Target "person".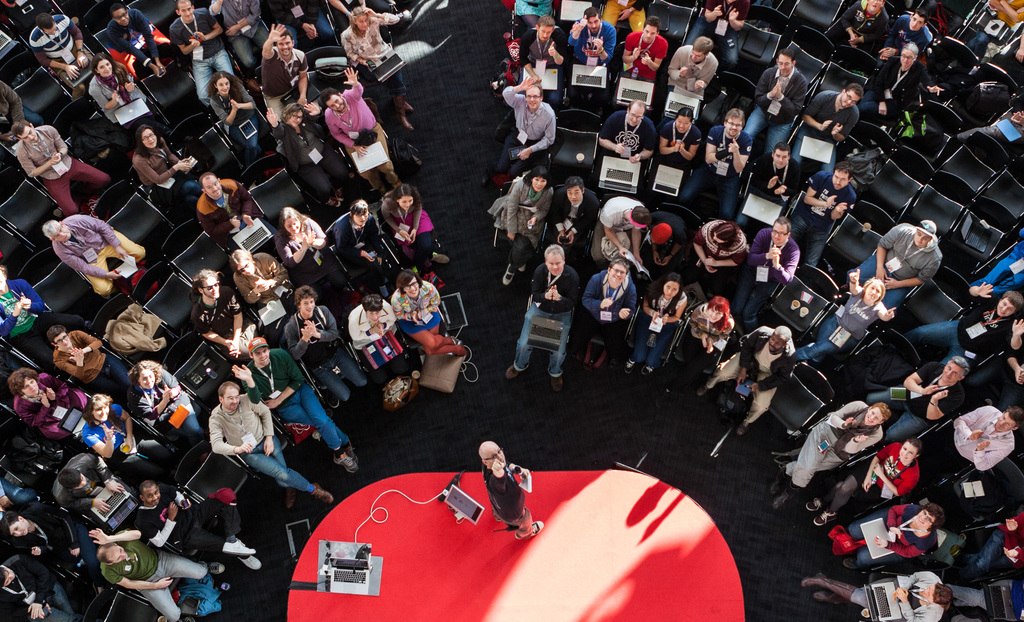
Target region: (x1=286, y1=282, x2=373, y2=405).
